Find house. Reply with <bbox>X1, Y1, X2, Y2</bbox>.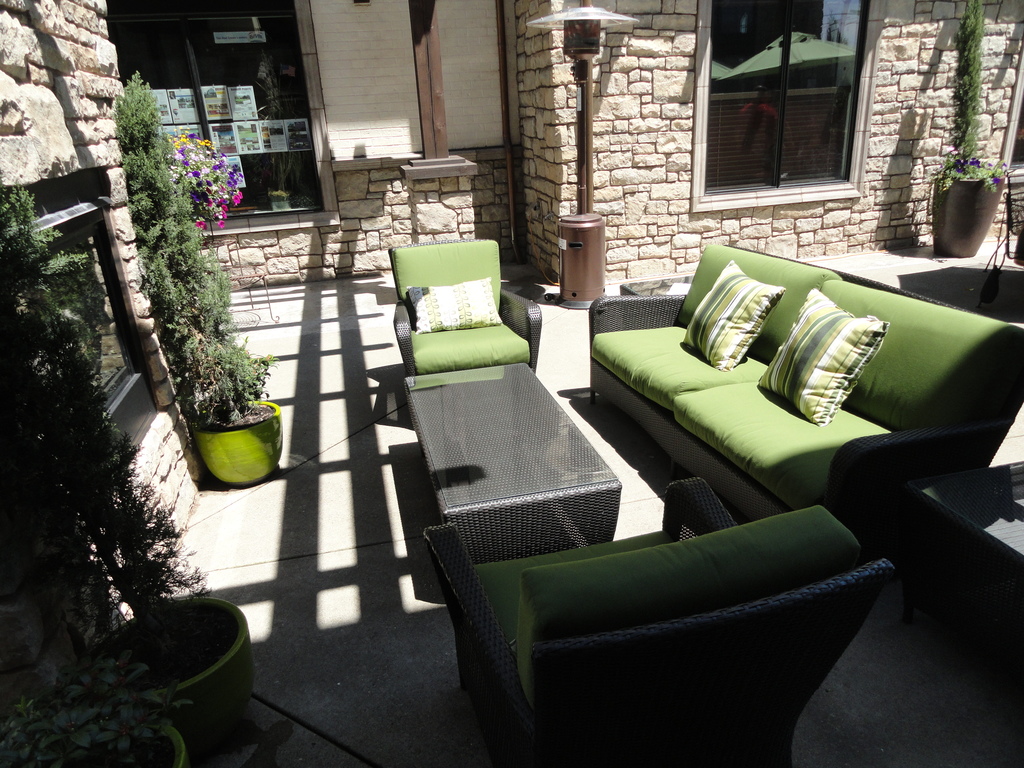
<bbox>0, 0, 1023, 301</bbox>.
